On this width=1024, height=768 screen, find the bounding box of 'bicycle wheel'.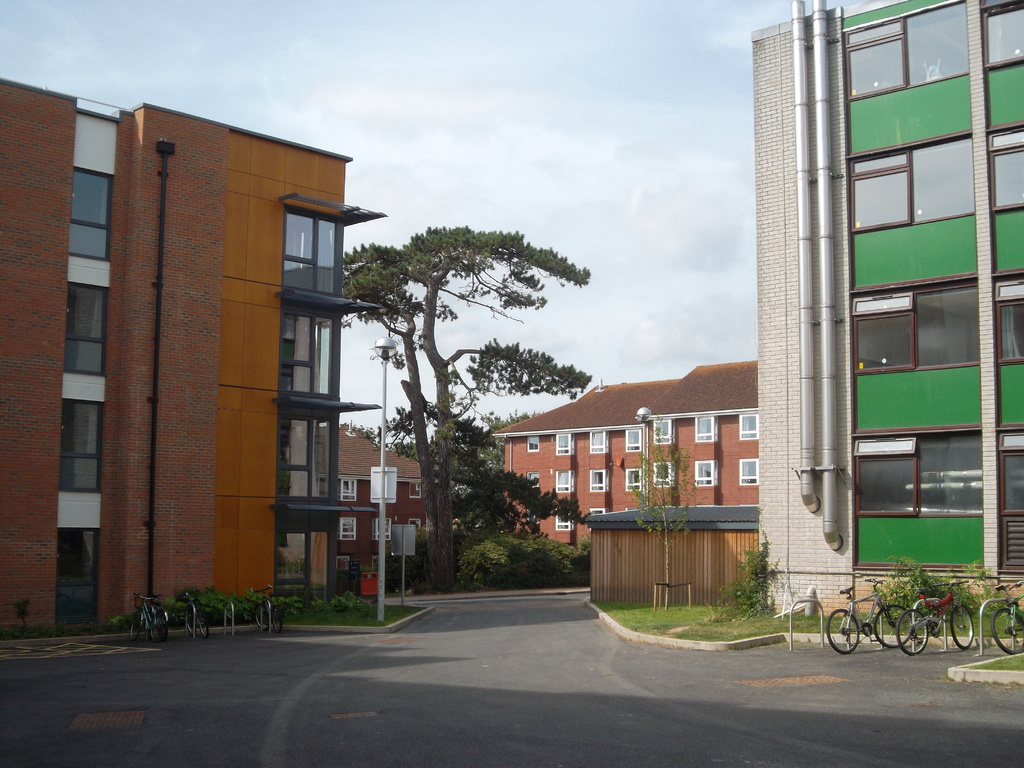
Bounding box: [872, 605, 915, 646].
